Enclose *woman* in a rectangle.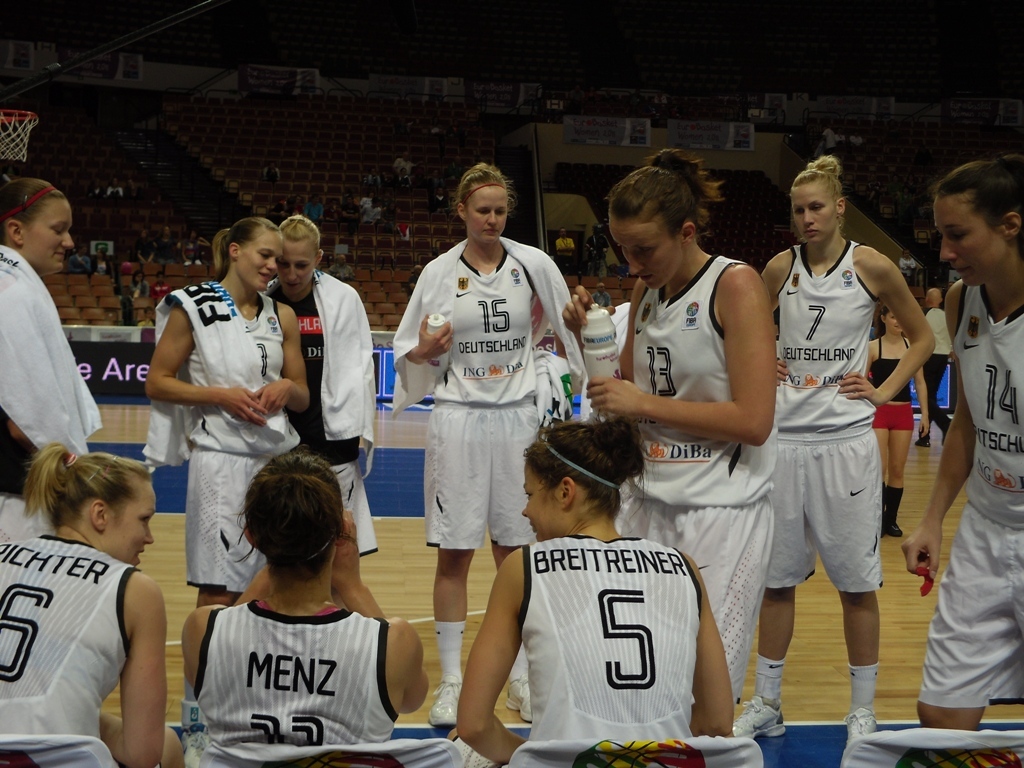
bbox=(146, 216, 314, 731).
